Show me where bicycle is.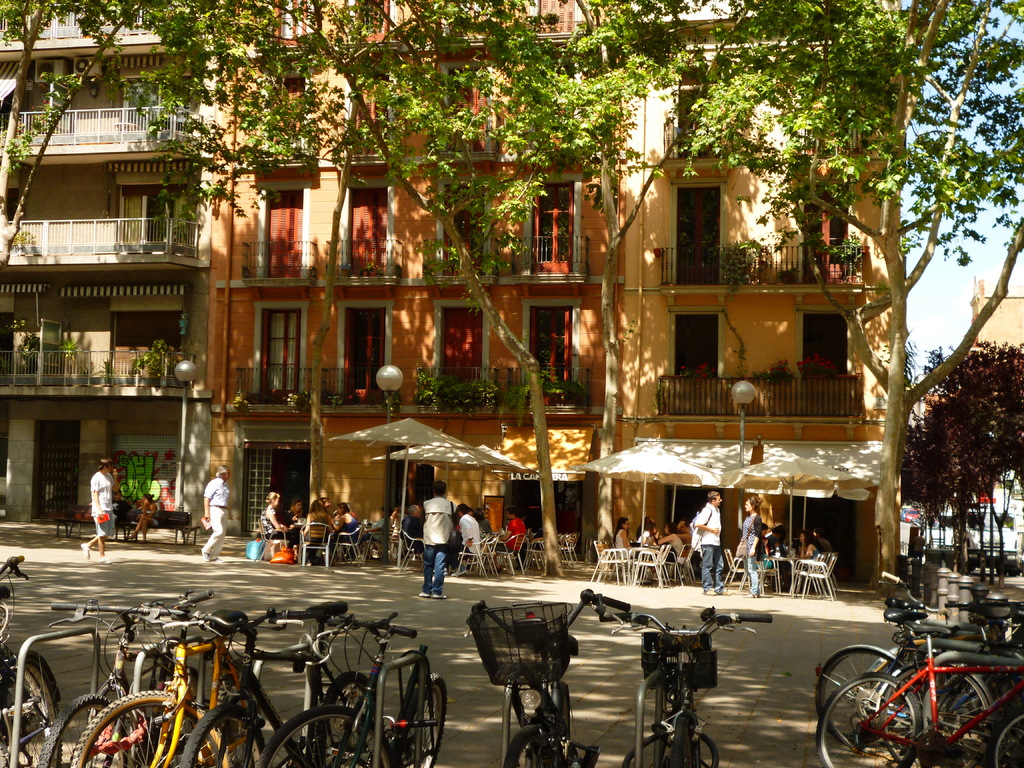
bicycle is at box=[185, 596, 372, 767].
